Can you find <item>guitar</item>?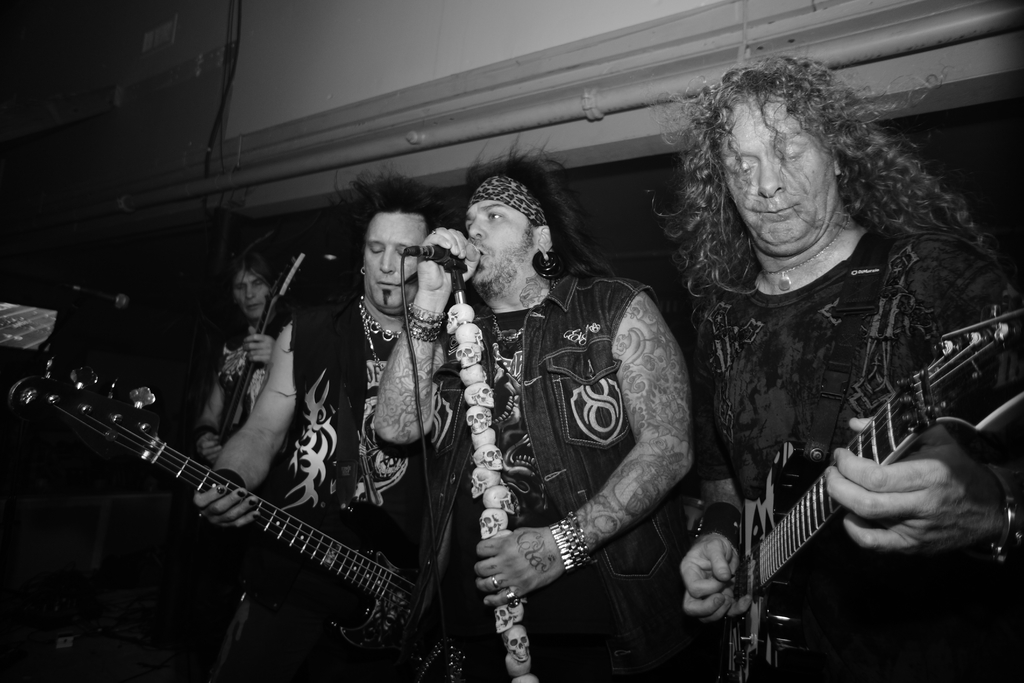
Yes, bounding box: x1=698 y1=295 x2=1023 y2=682.
